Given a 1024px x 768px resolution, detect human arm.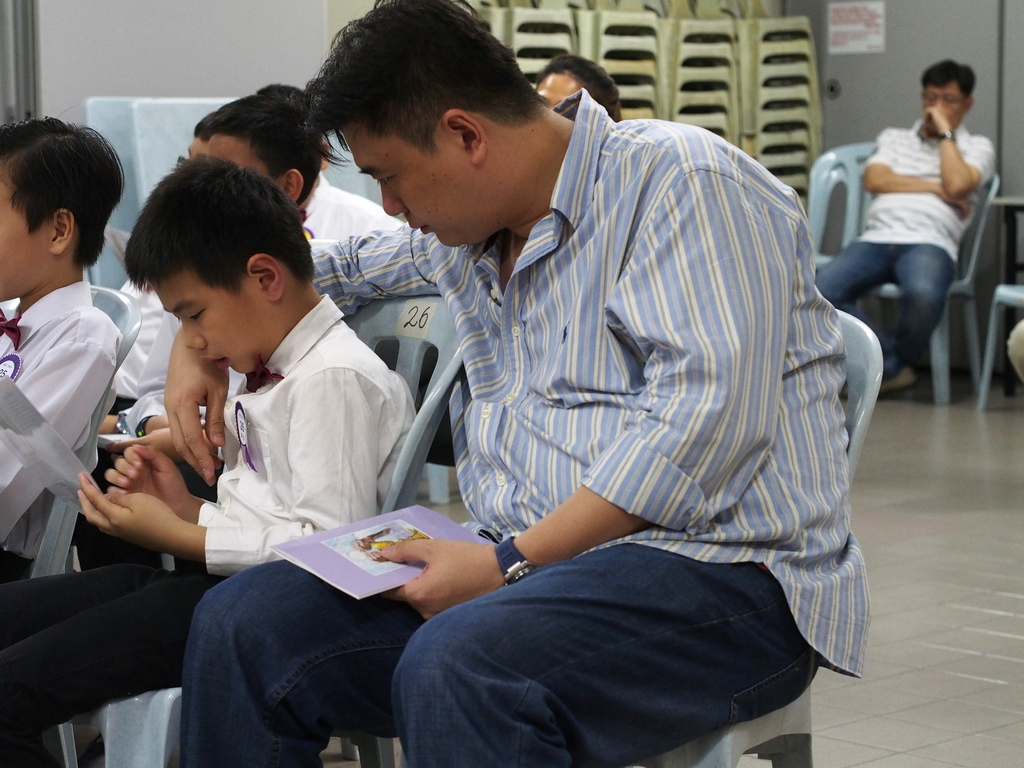
region(861, 131, 980, 220).
